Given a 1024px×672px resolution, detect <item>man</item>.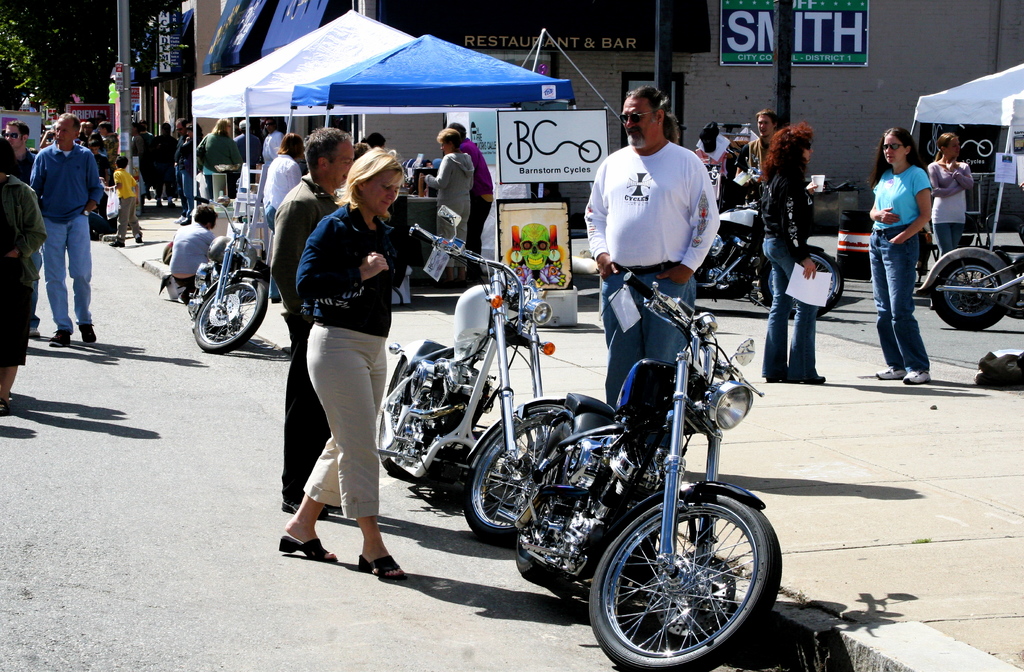
BBox(15, 101, 97, 349).
